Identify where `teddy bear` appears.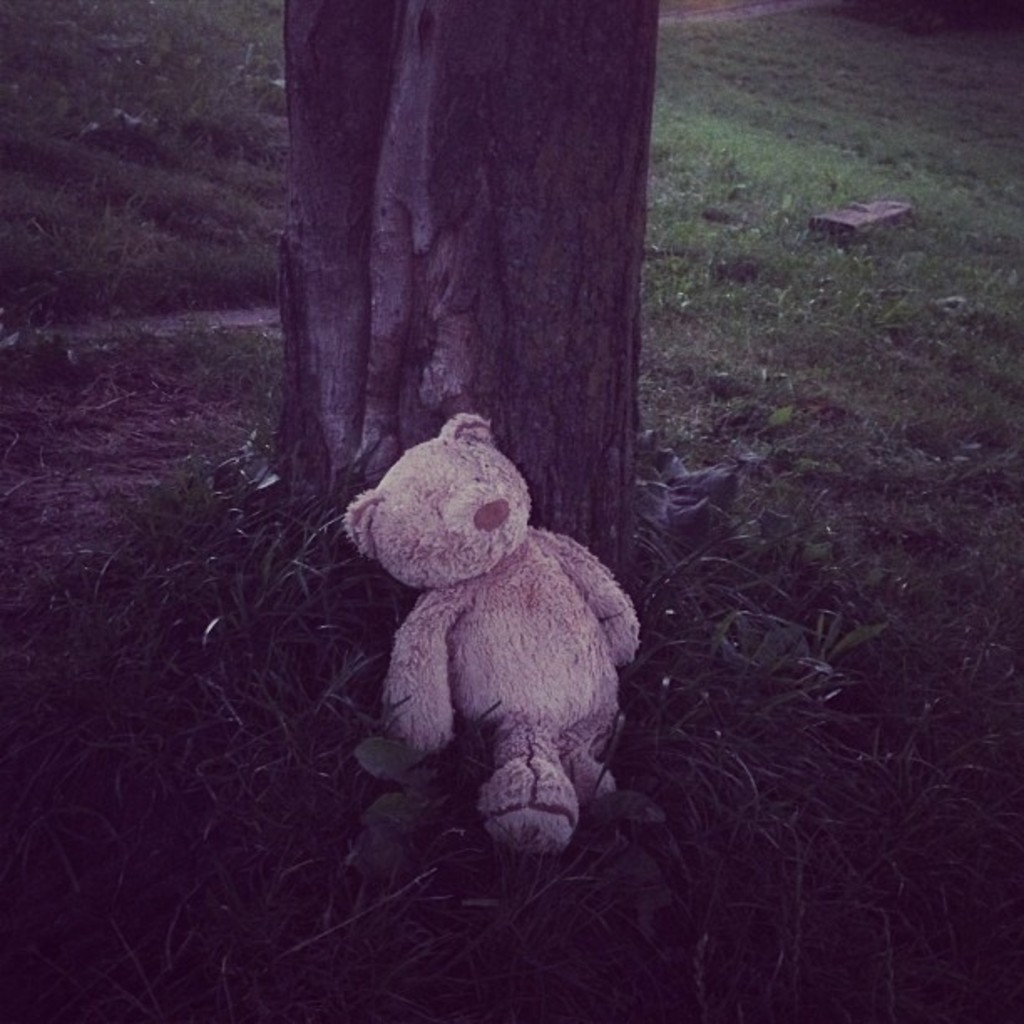
Appears at pyautogui.locateOnScreen(340, 417, 639, 857).
